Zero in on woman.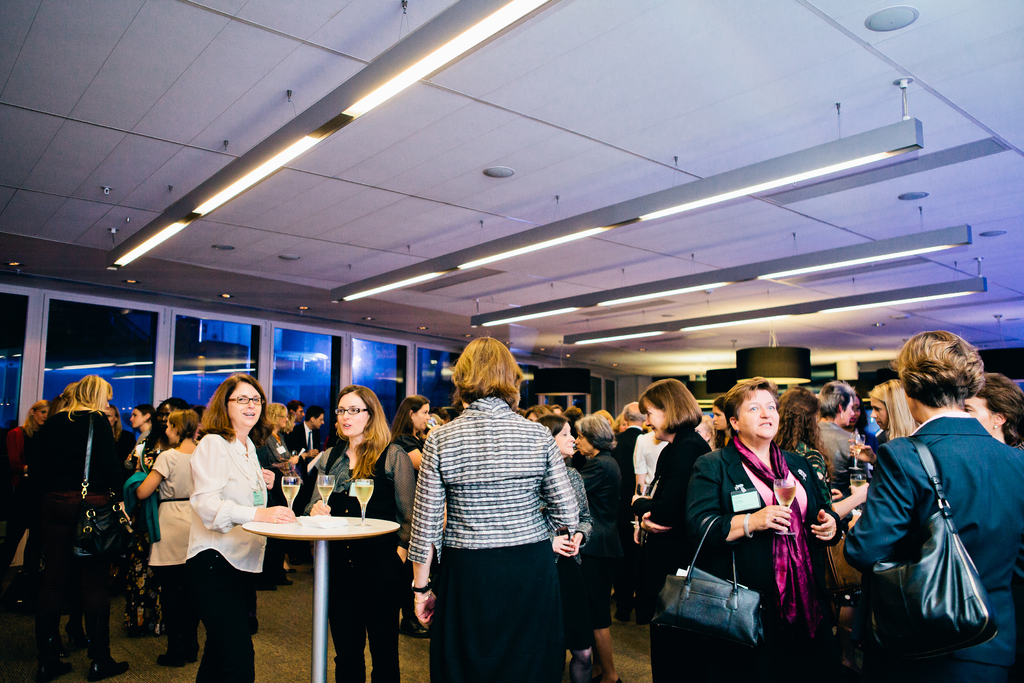
Zeroed in: region(568, 416, 621, 682).
